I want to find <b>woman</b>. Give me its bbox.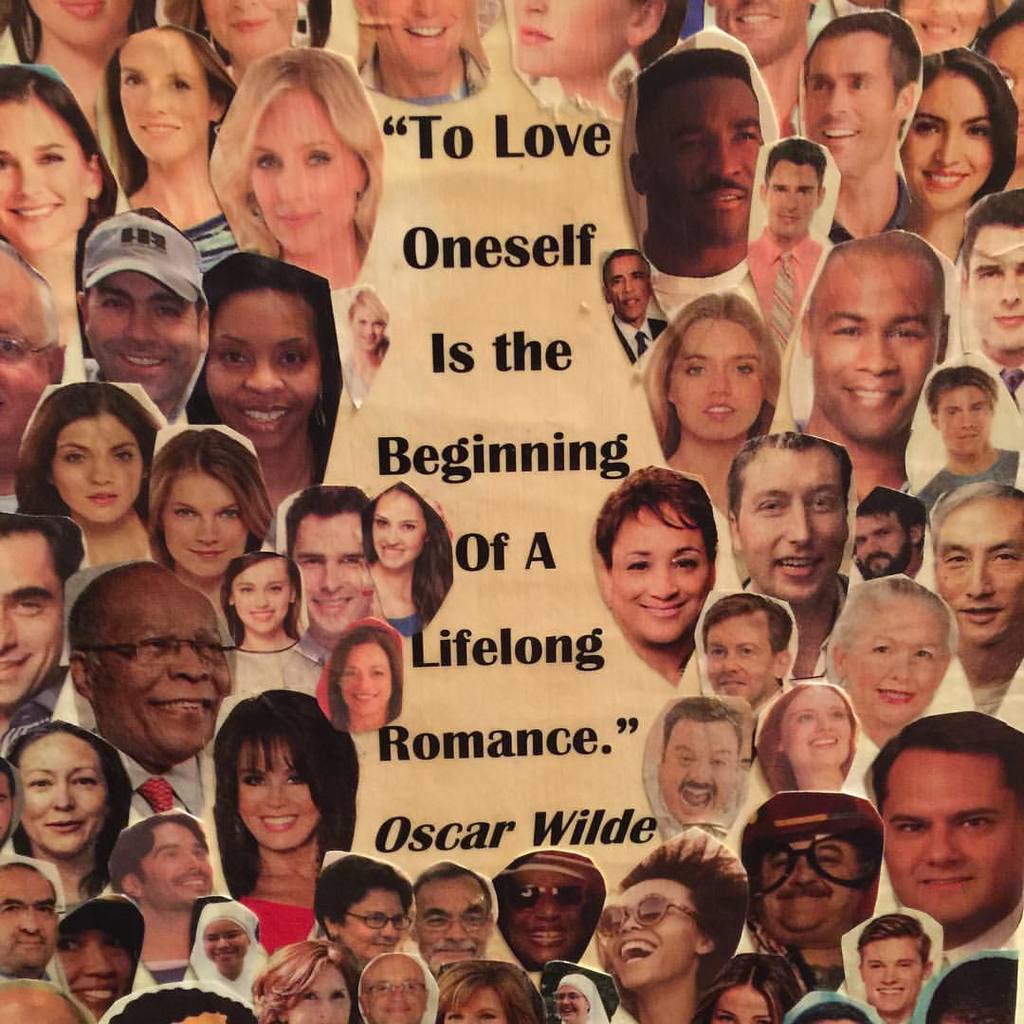
Rect(0, 58, 122, 372).
